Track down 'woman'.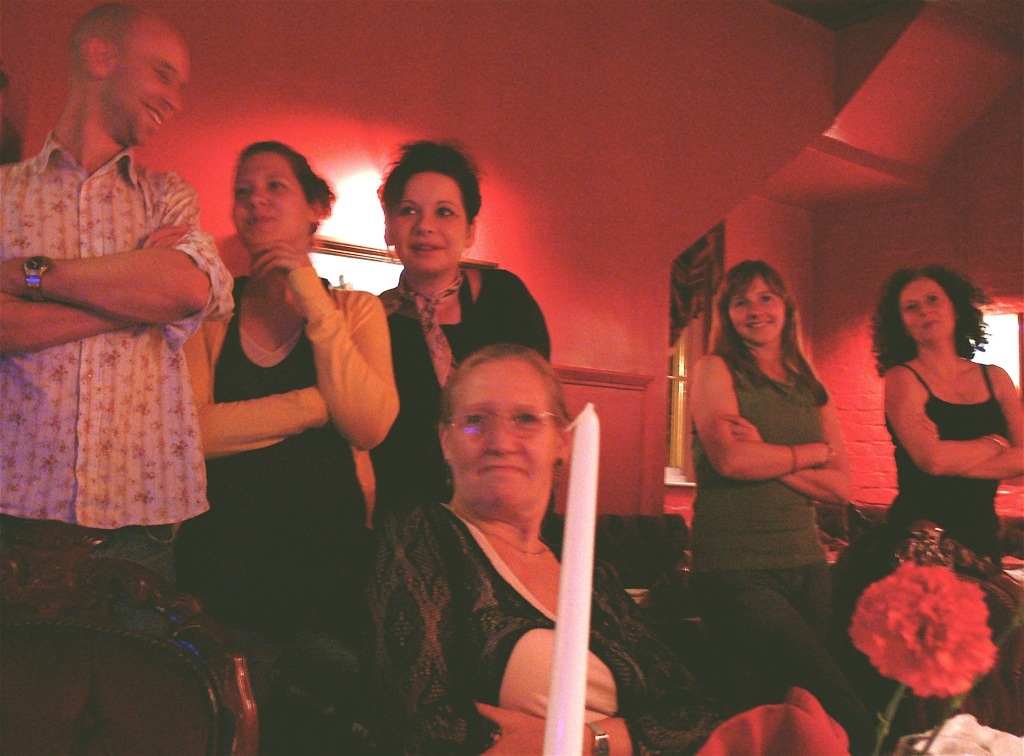
Tracked to locate(374, 335, 789, 755).
